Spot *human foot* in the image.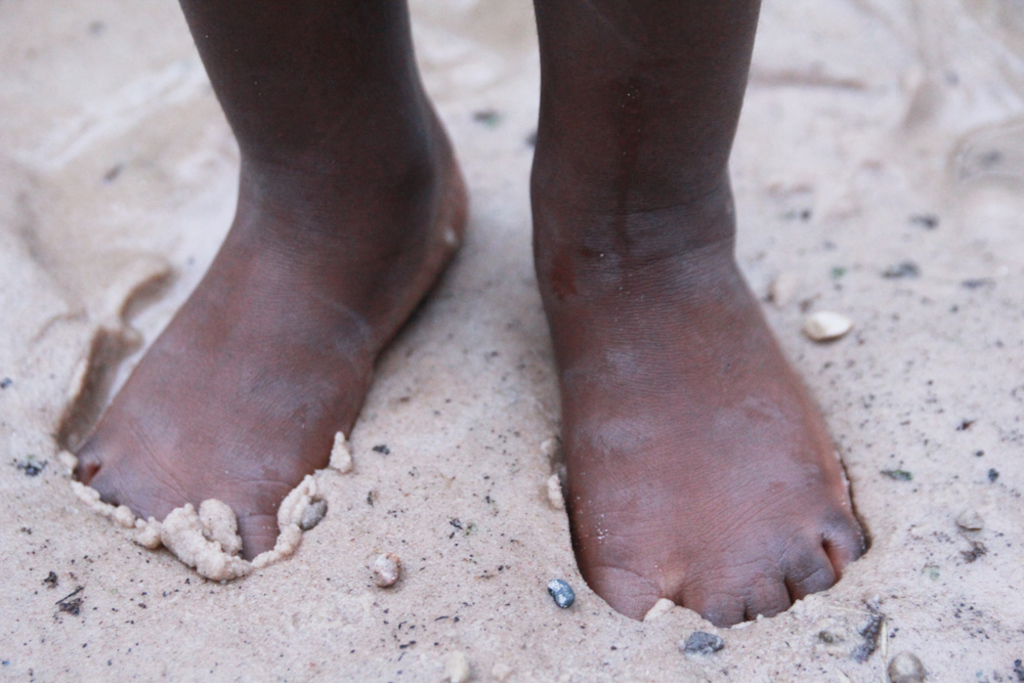
*human foot* found at (left=527, top=9, right=883, bottom=666).
